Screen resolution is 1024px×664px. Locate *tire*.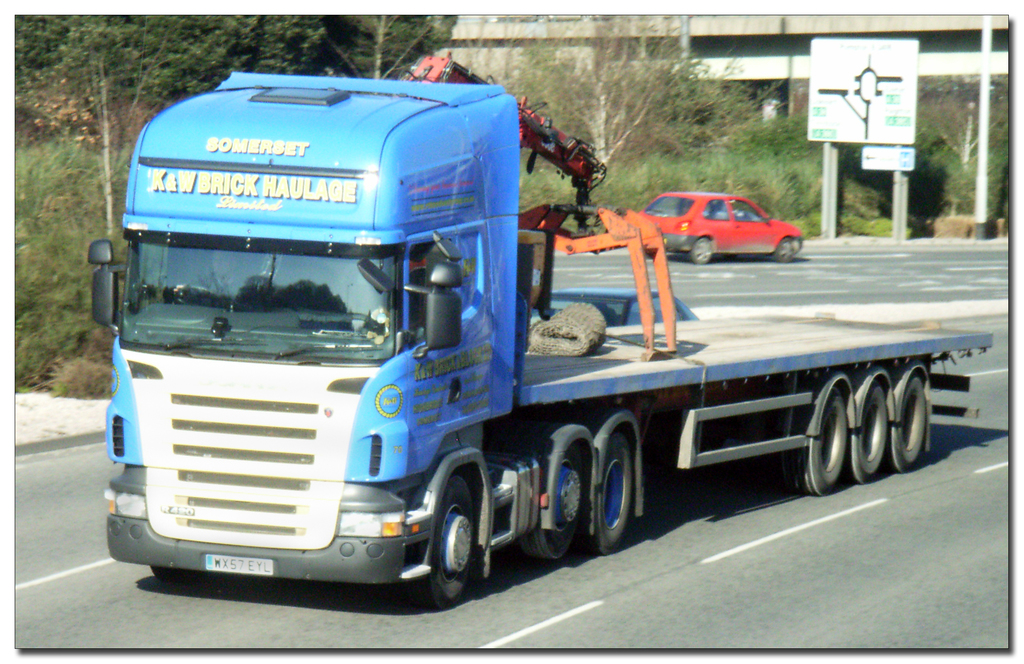
401:470:484:614.
